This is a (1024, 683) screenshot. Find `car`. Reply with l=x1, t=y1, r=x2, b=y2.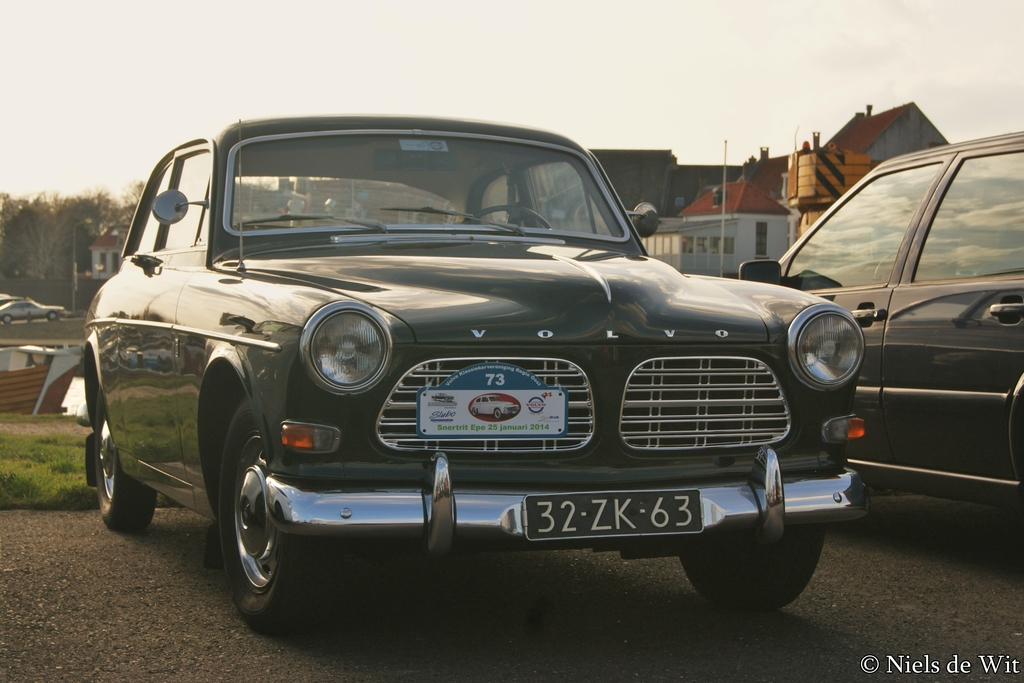
l=77, t=108, r=870, b=639.
